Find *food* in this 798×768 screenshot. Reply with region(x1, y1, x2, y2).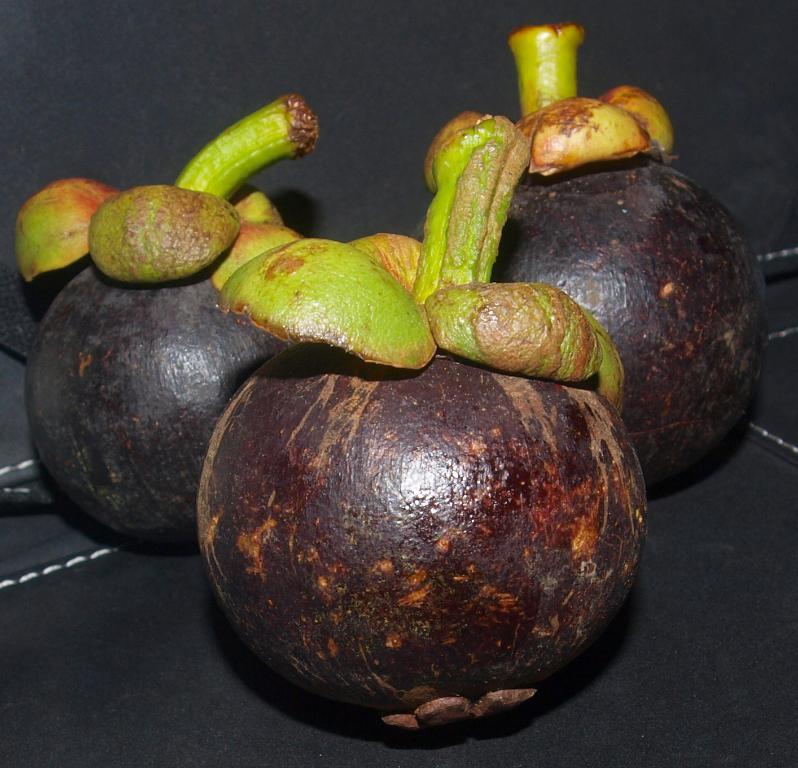
region(214, 379, 605, 721).
